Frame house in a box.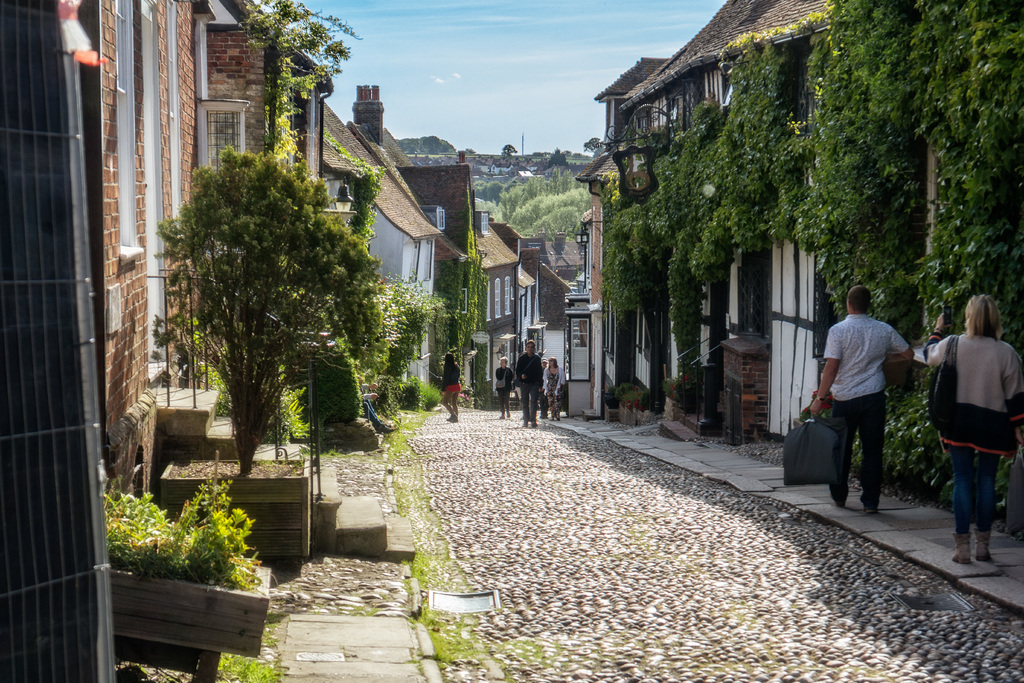
(269,44,332,181).
